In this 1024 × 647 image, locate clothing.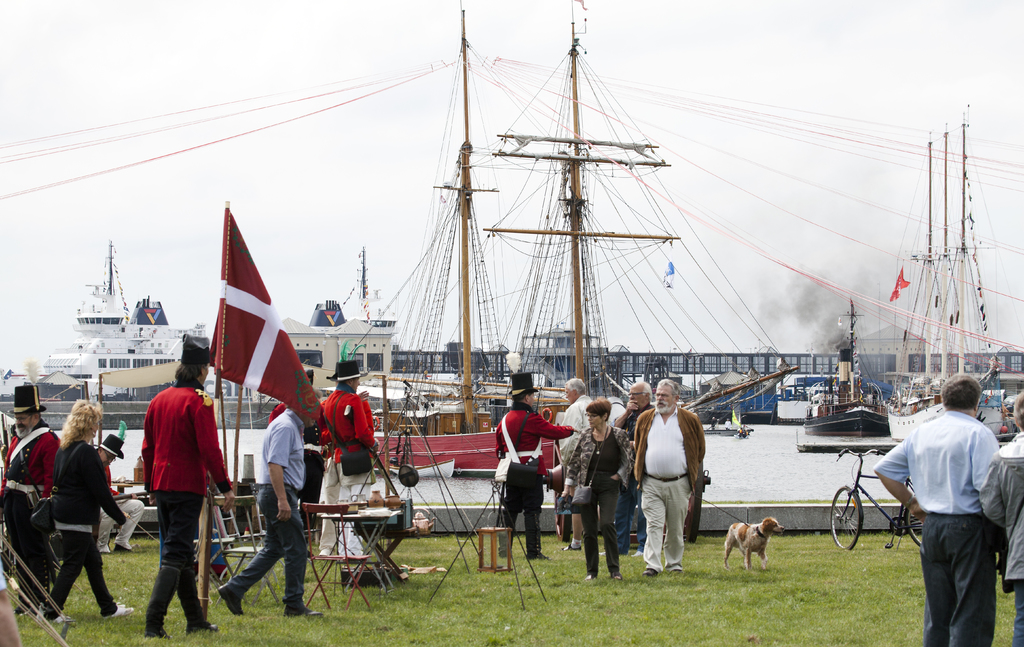
Bounding box: 560,395,714,553.
